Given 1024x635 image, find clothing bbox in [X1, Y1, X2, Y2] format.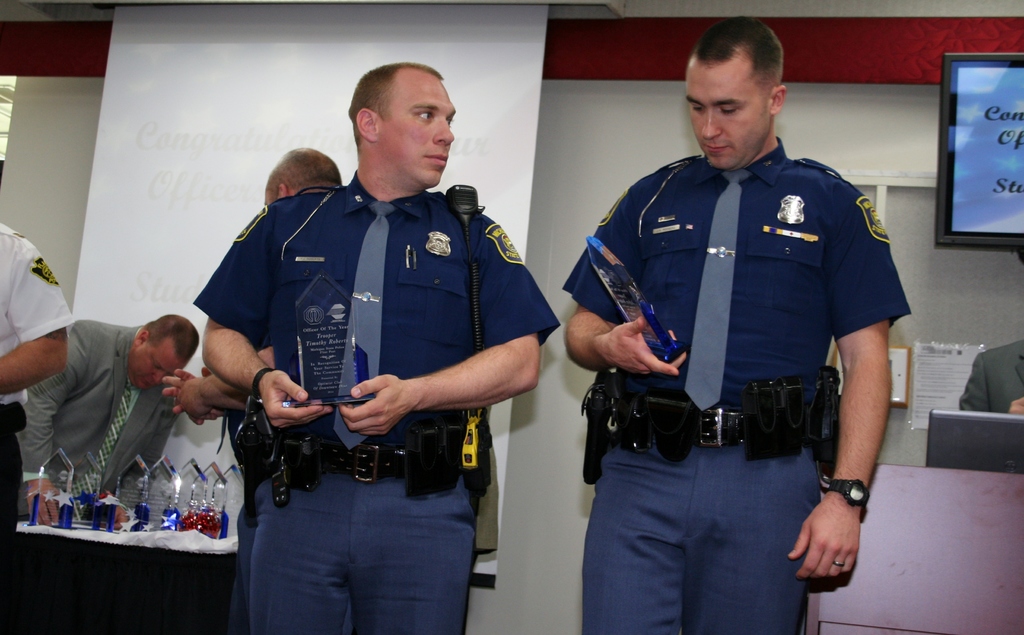
[200, 127, 544, 577].
